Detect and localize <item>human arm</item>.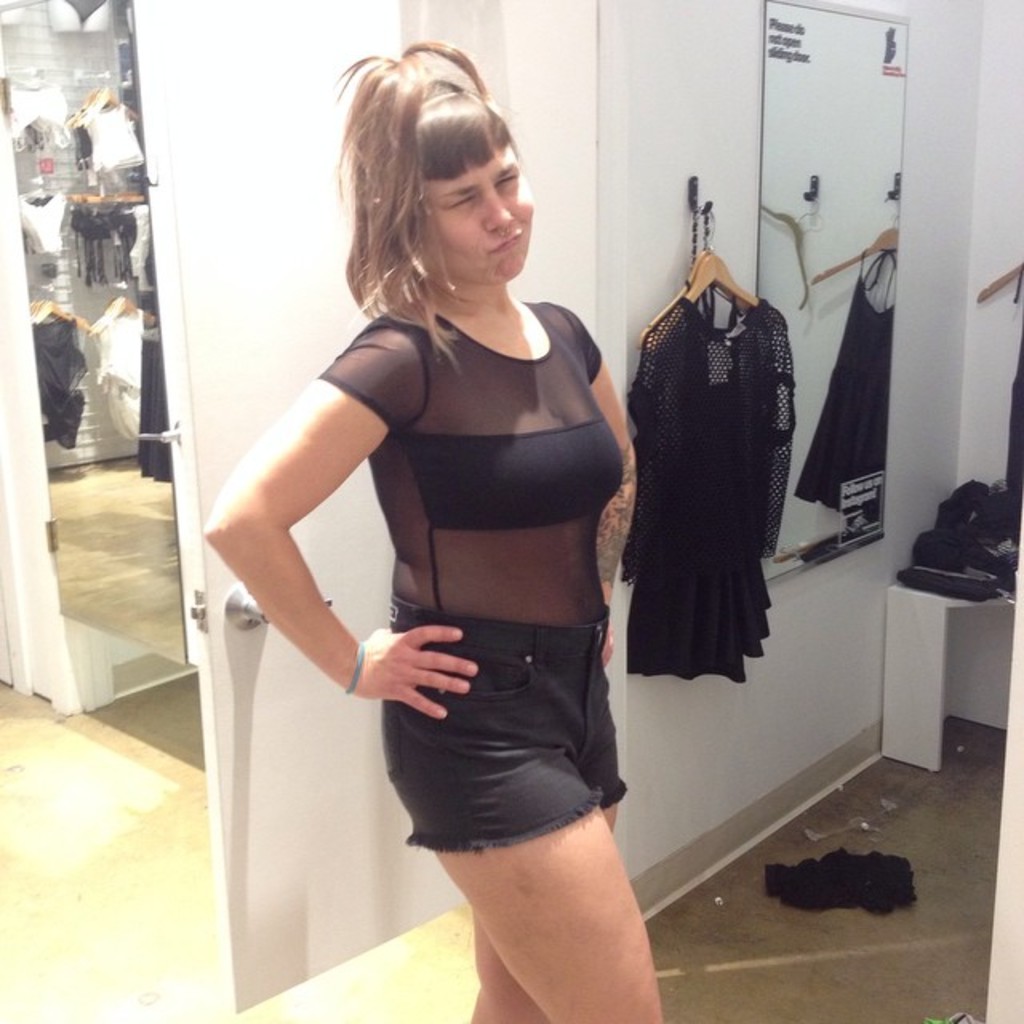
Localized at 216 323 390 754.
